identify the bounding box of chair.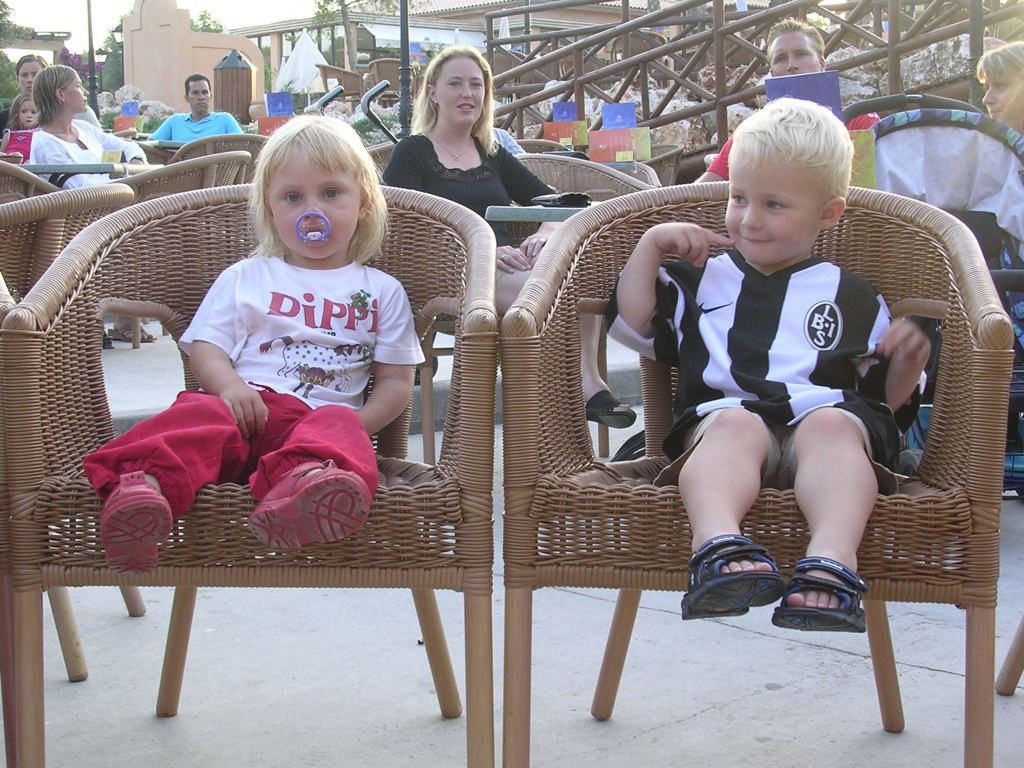
(x1=364, y1=138, x2=401, y2=174).
